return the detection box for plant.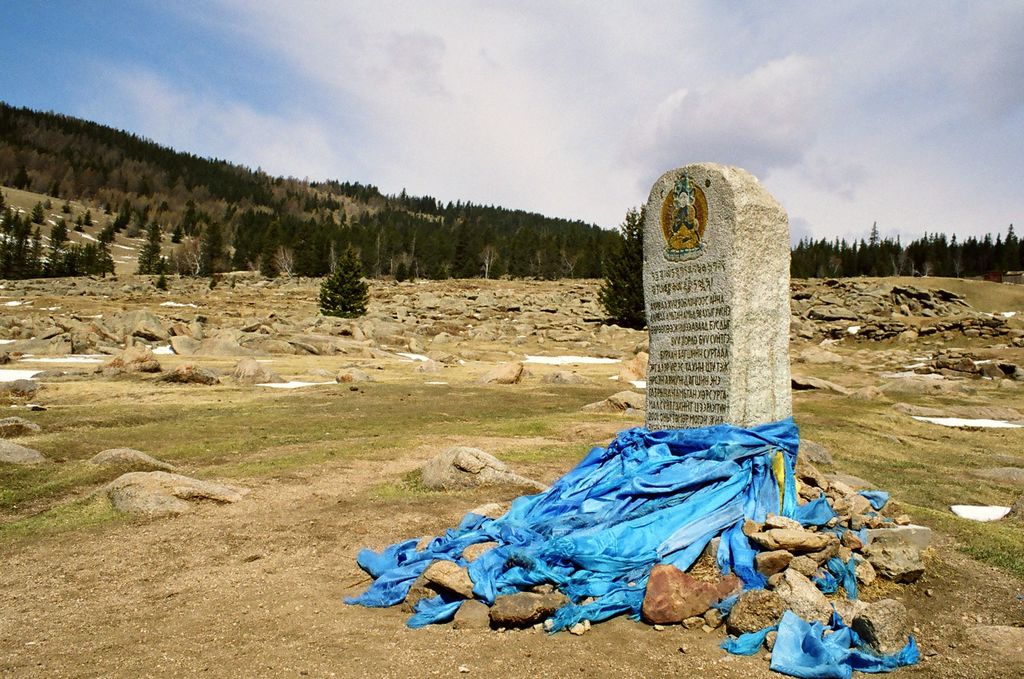
l=591, t=209, r=653, b=334.
